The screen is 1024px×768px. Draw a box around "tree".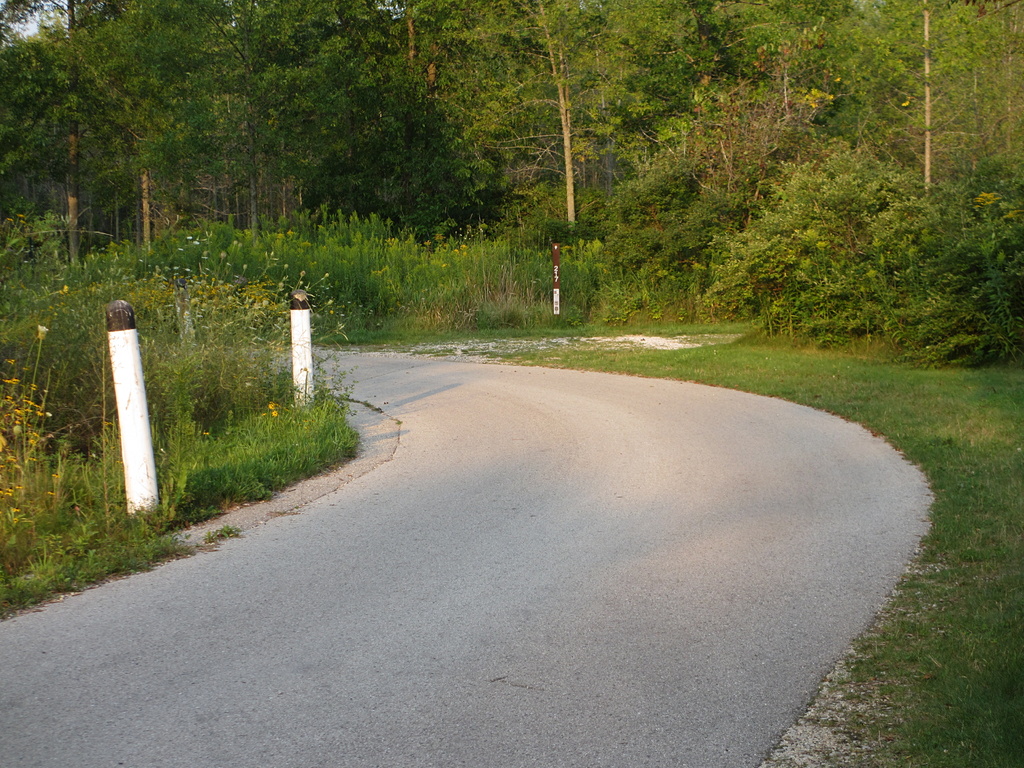
485:0:582:222.
